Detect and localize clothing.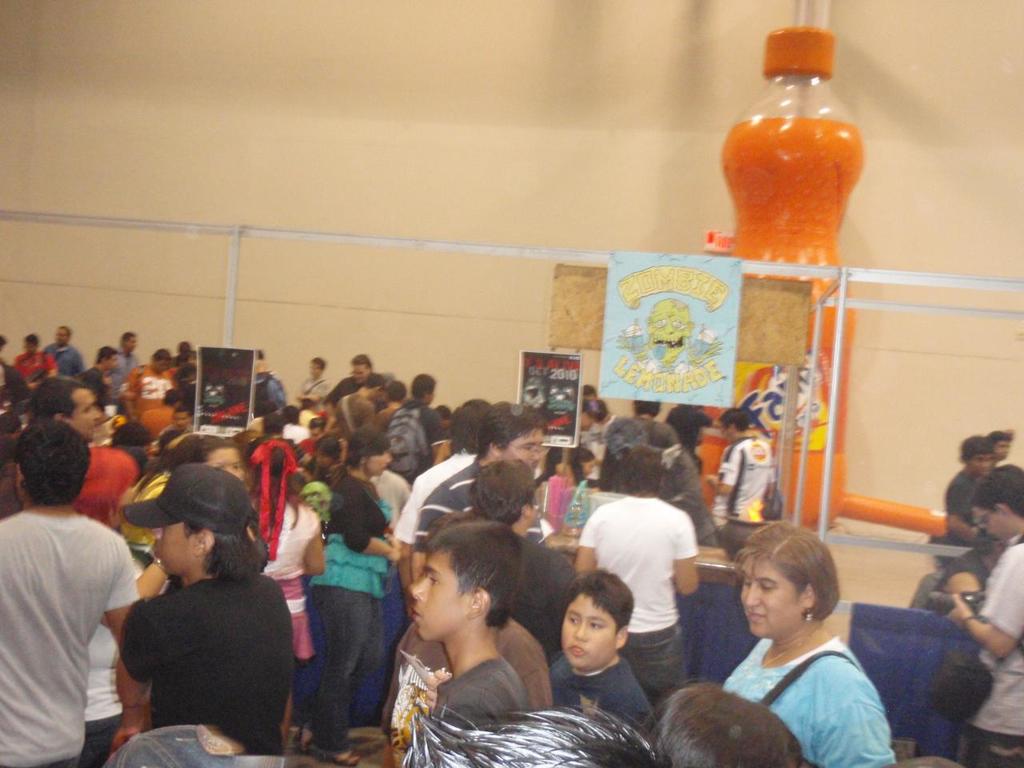
Localized at locate(966, 532, 1023, 740).
